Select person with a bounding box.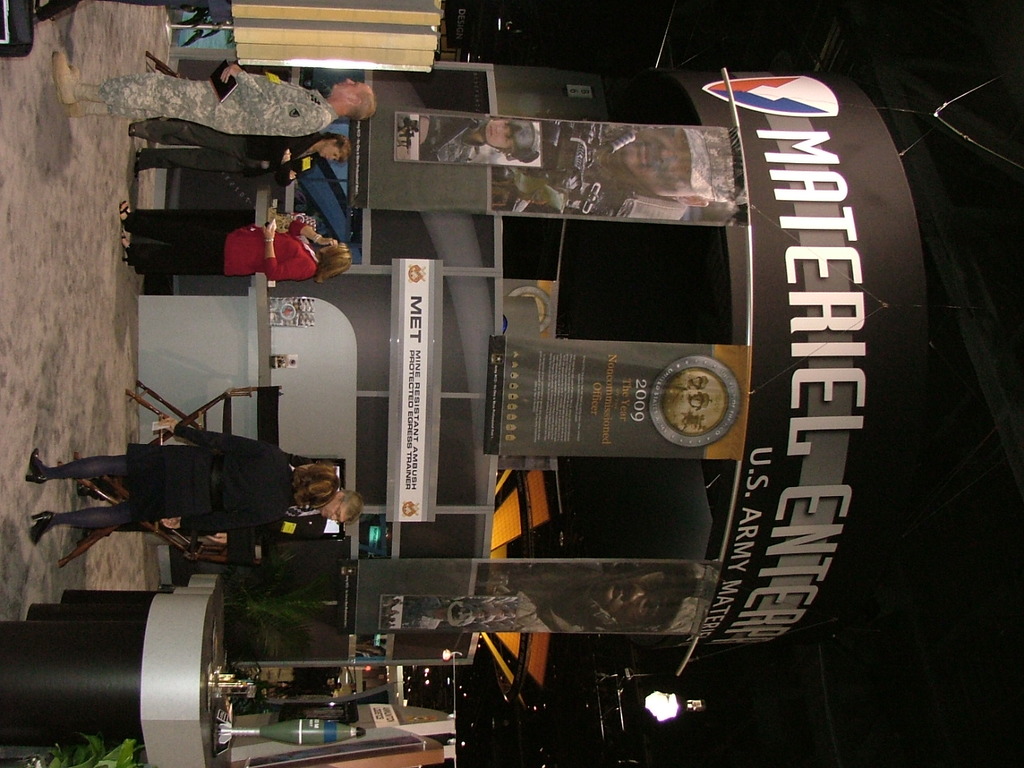
(485,124,745,218).
